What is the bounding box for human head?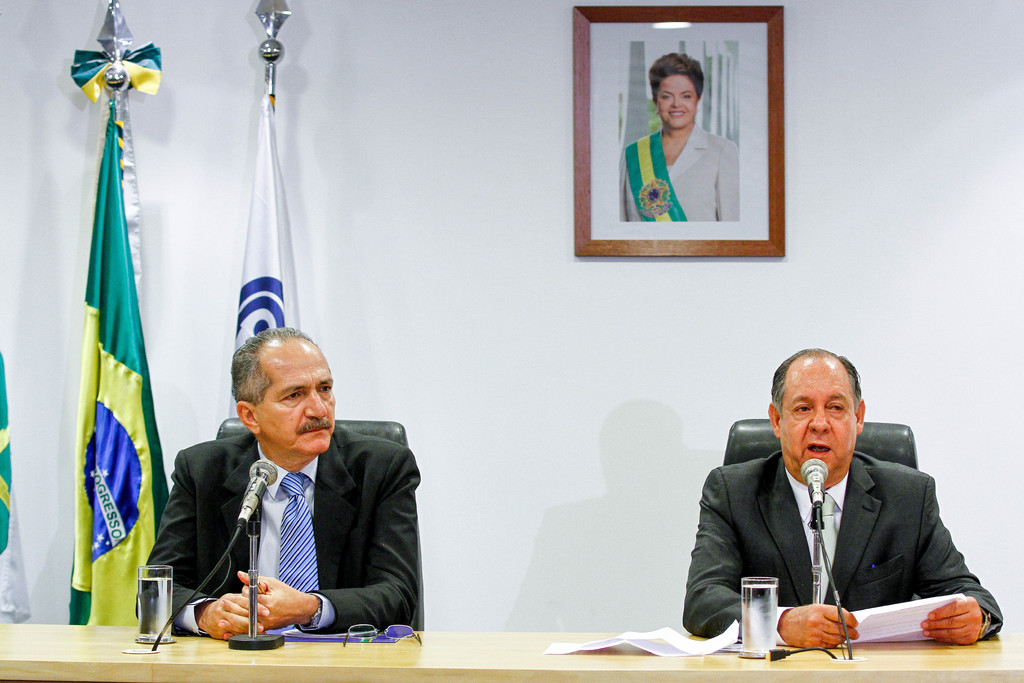
box=[232, 331, 337, 460].
